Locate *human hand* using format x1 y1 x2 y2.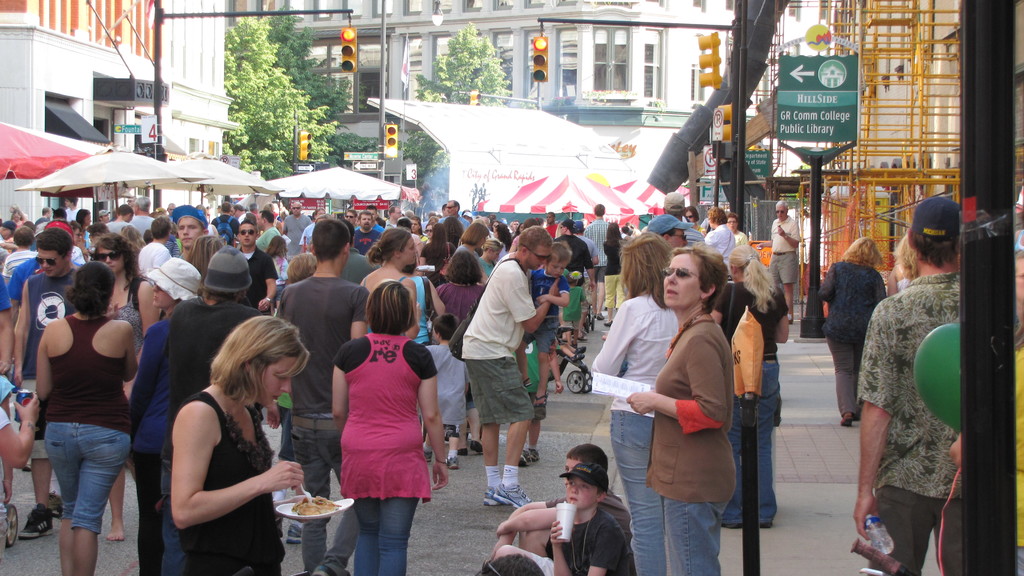
624 390 655 418.
